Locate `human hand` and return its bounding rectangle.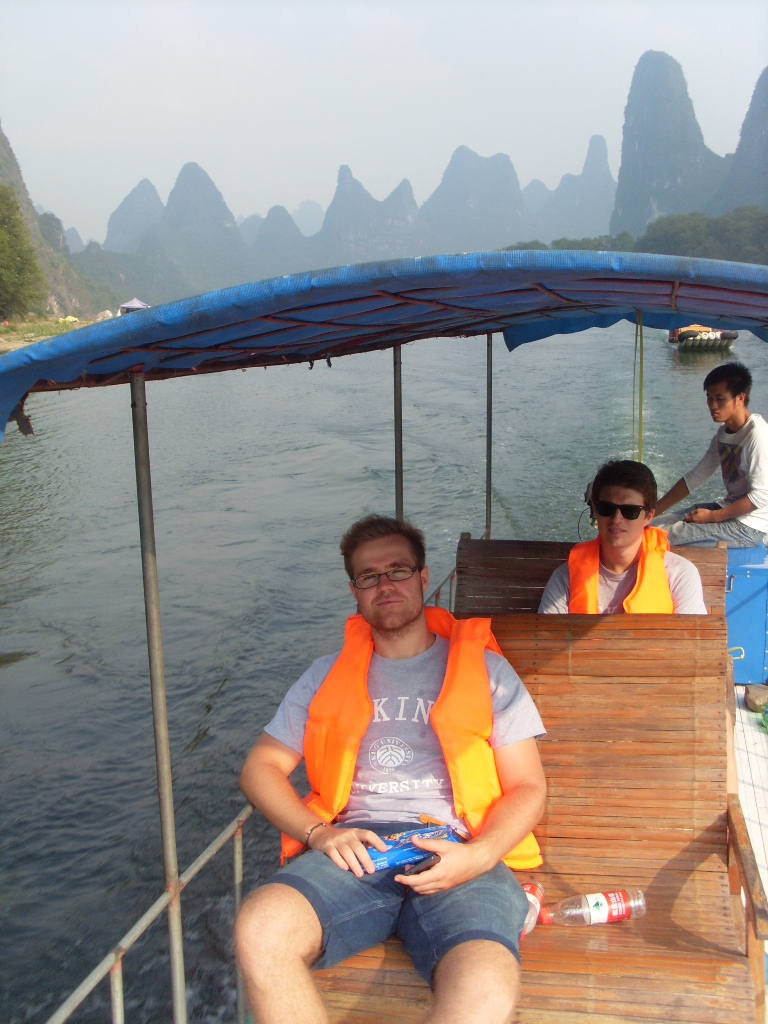
<bbox>388, 829, 497, 904</bbox>.
